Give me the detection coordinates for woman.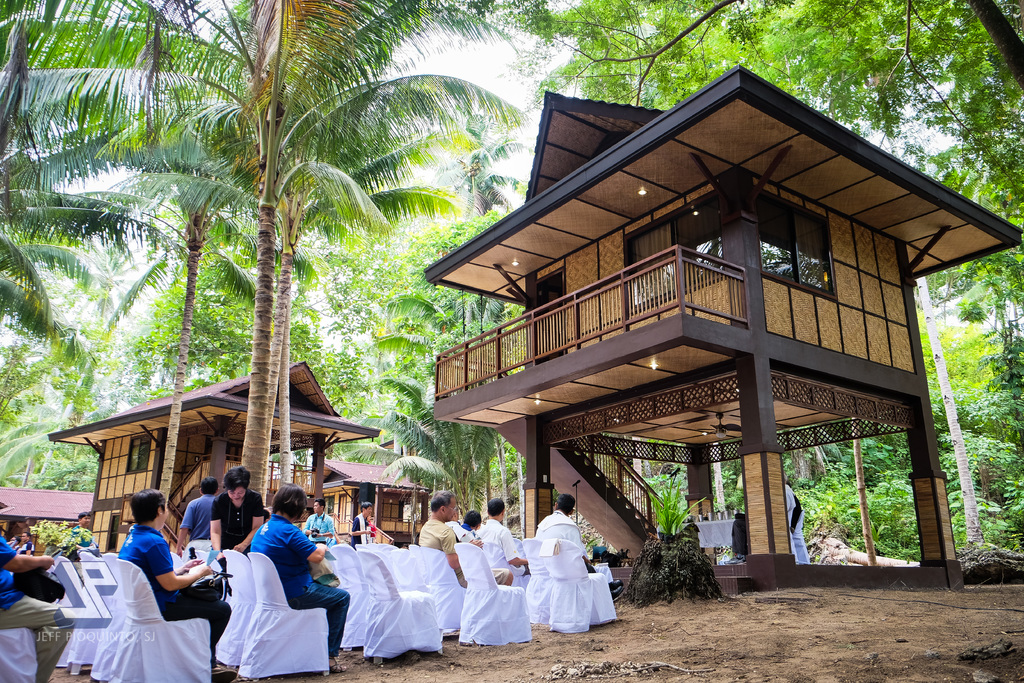
116 486 236 682.
